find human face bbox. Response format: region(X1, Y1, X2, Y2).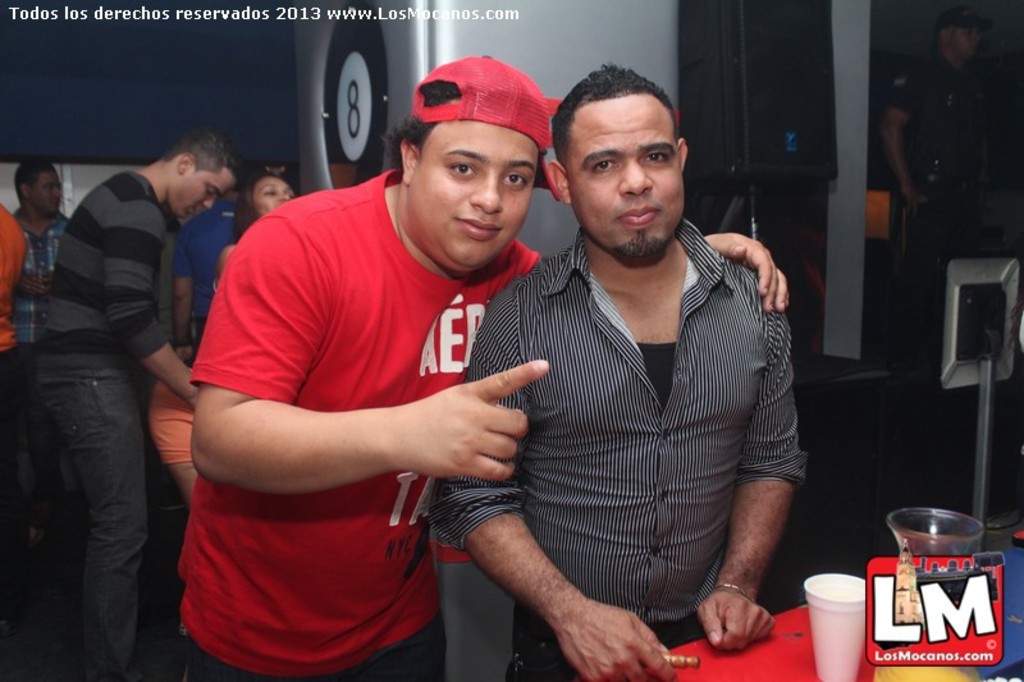
region(567, 100, 684, 264).
